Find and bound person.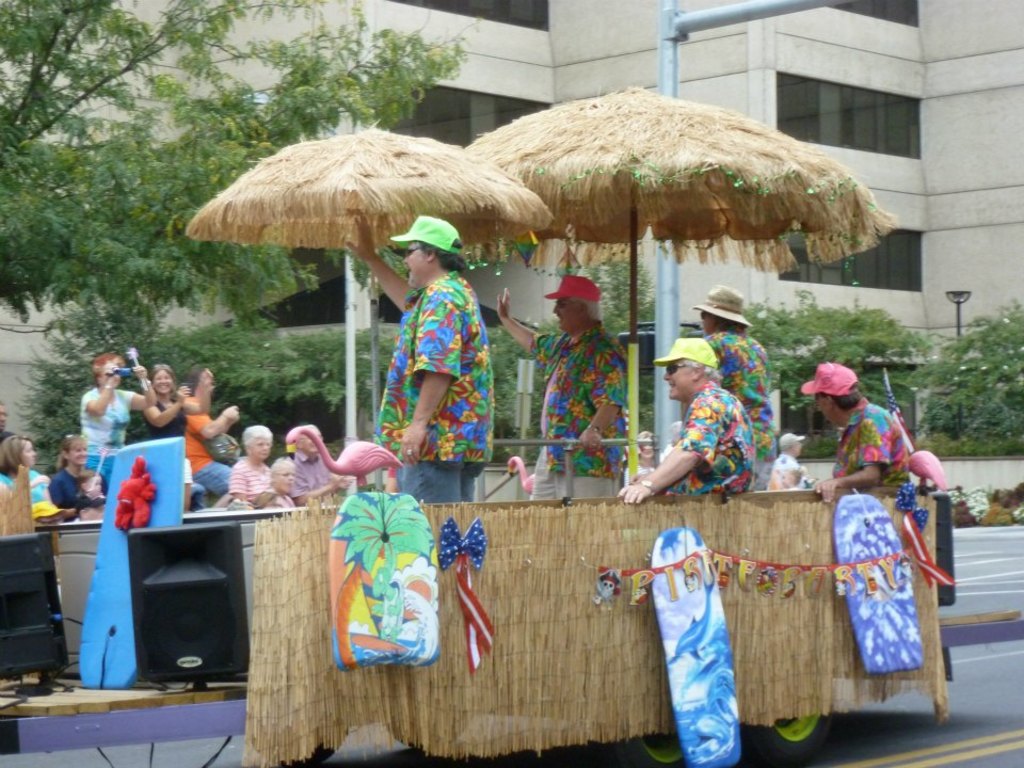
Bound: (left=628, top=338, right=753, bottom=496).
